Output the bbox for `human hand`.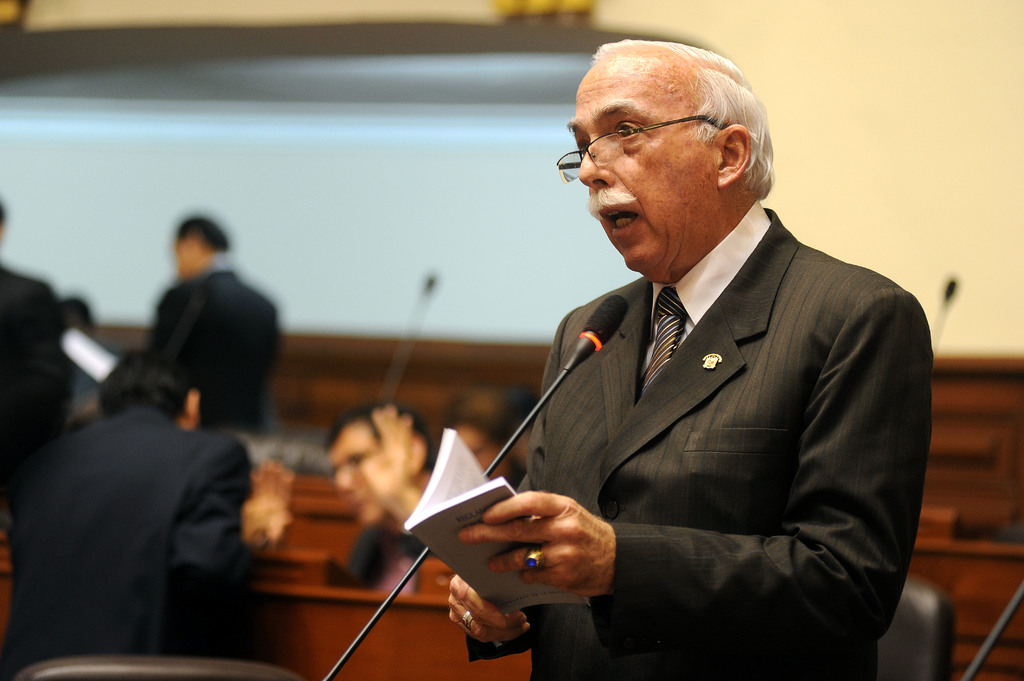
Rect(445, 572, 531, 645).
